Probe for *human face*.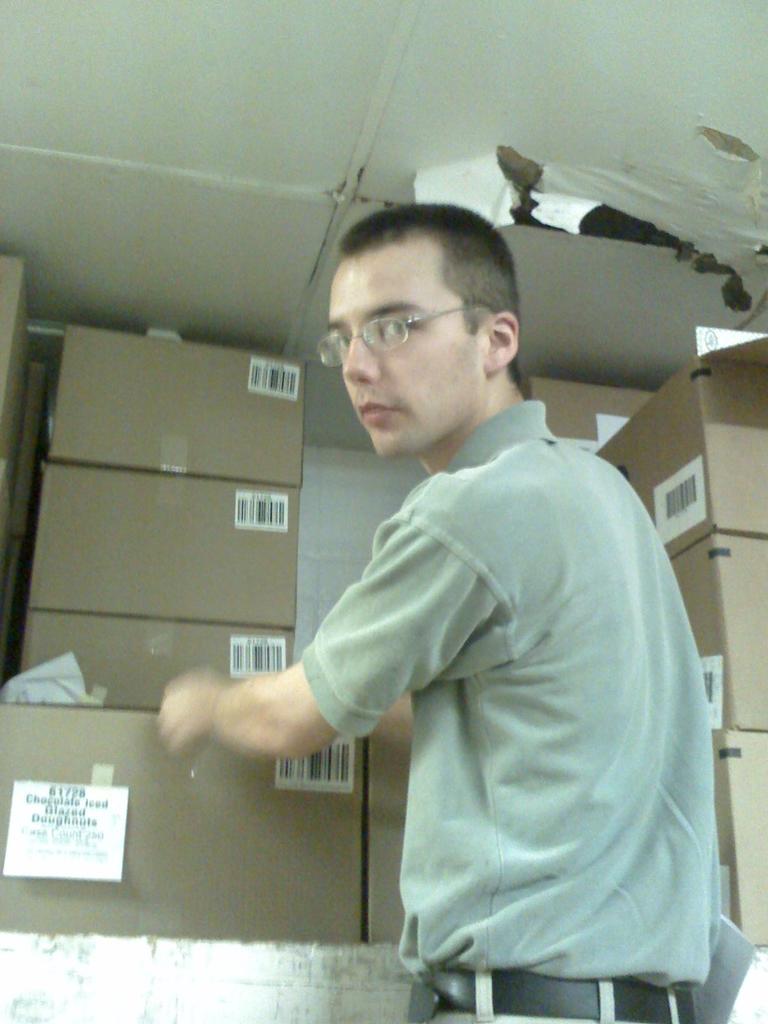
Probe result: <box>330,229,488,456</box>.
